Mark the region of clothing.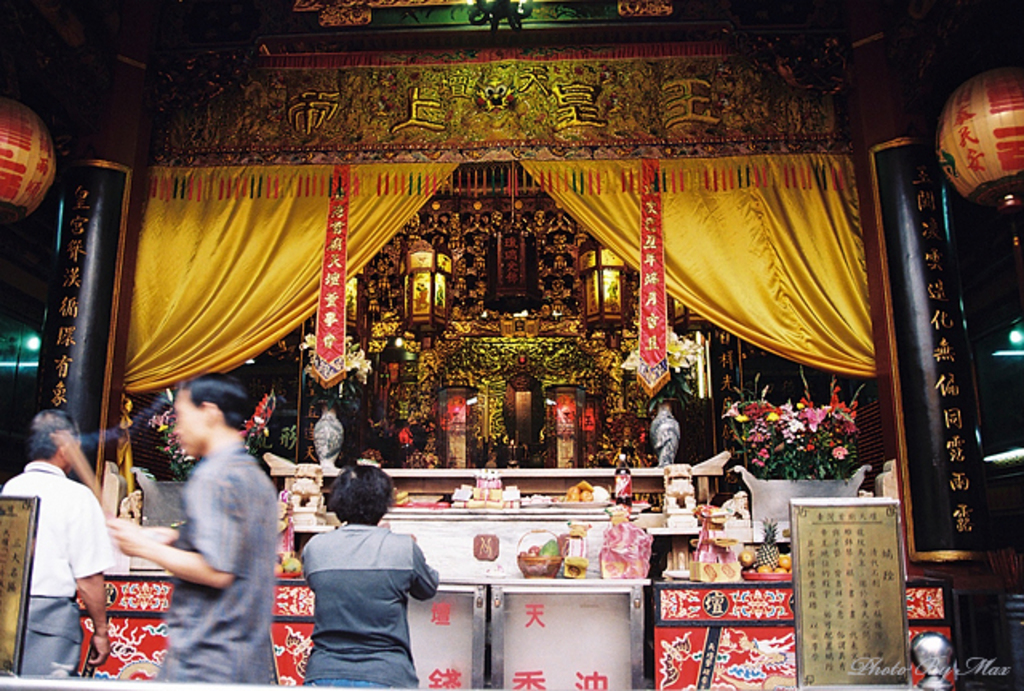
Region: x1=163, y1=441, x2=278, y2=689.
